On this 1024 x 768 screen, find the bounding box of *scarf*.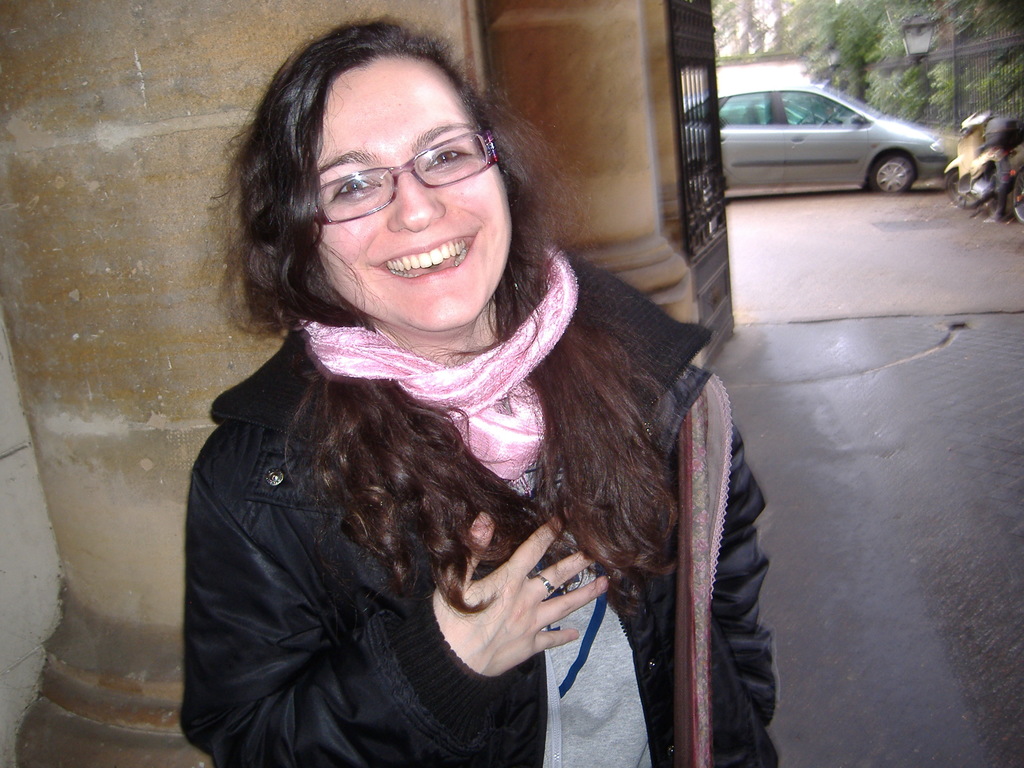
Bounding box: box=[298, 234, 583, 499].
